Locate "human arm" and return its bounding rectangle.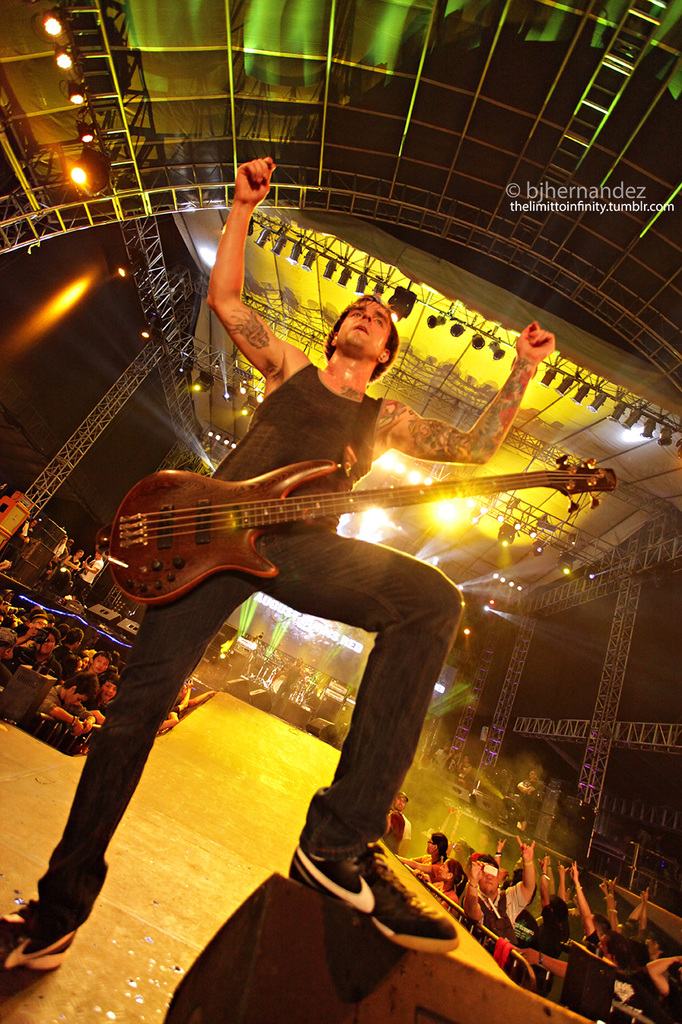
<bbox>62, 555, 78, 574</bbox>.
